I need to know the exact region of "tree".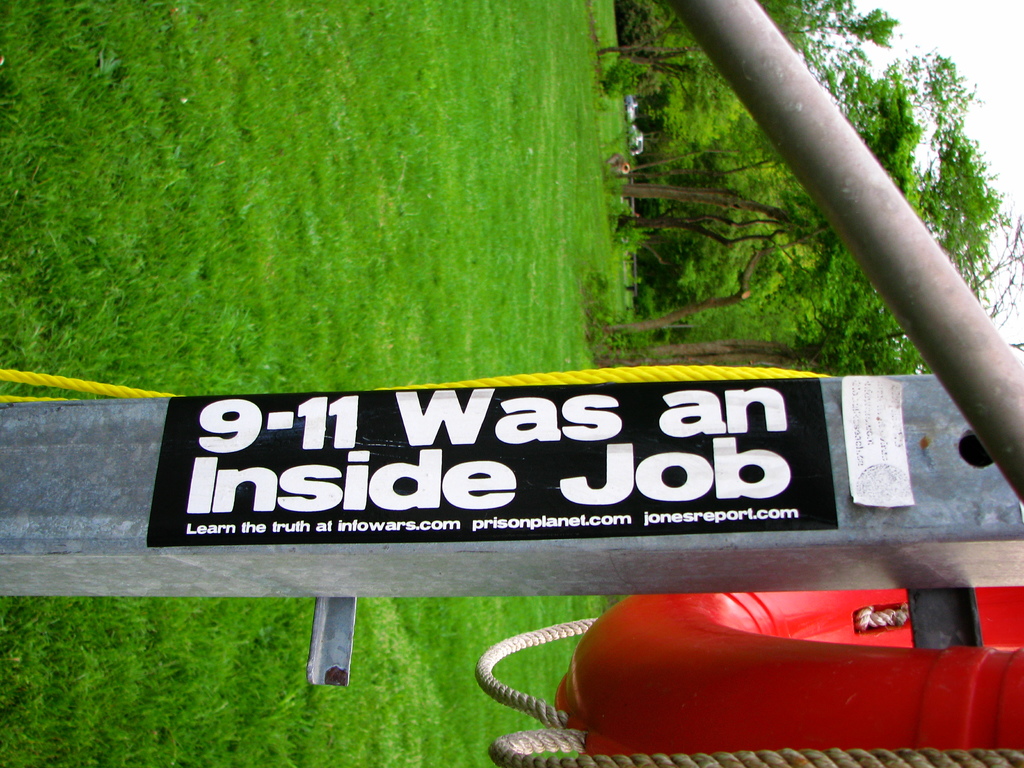
Region: (614, 319, 917, 383).
